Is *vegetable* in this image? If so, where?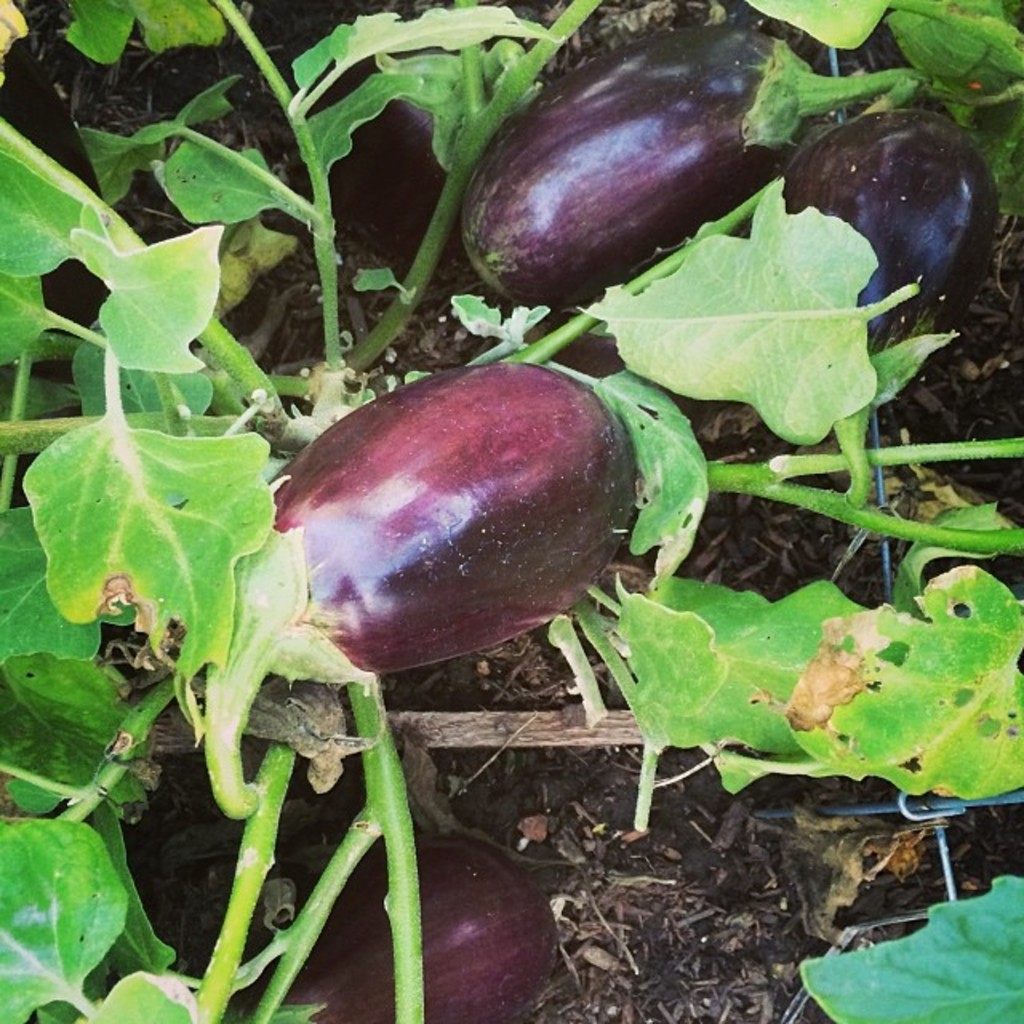
Yes, at 782:99:992:510.
